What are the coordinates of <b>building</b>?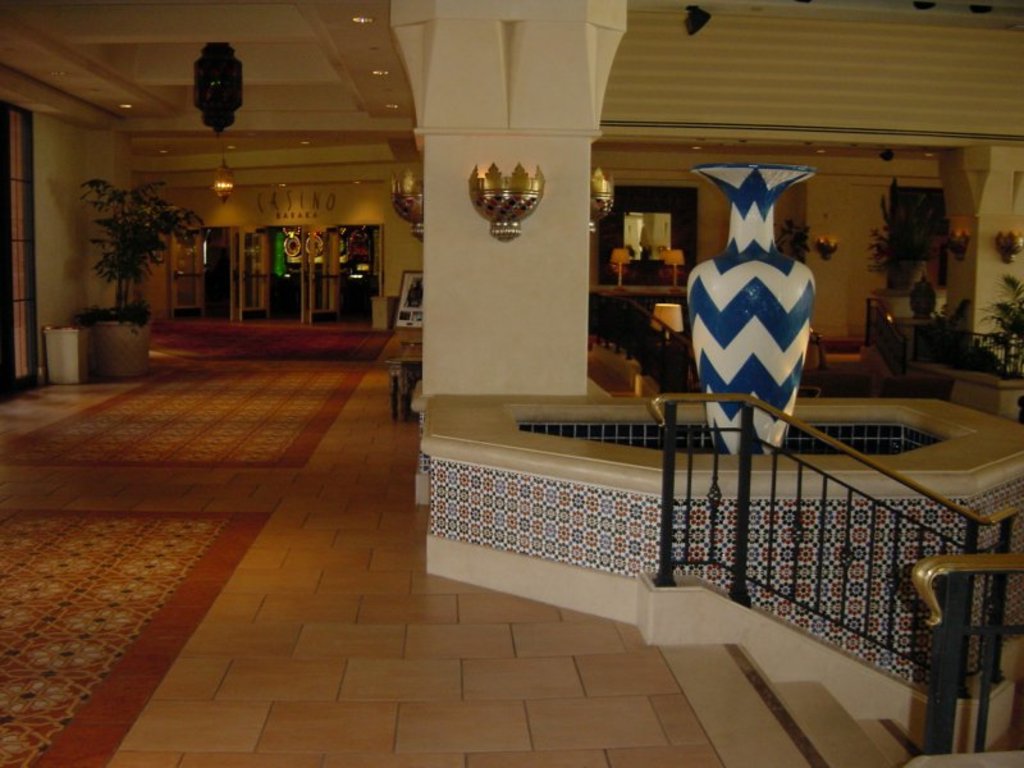
select_region(0, 0, 1023, 767).
